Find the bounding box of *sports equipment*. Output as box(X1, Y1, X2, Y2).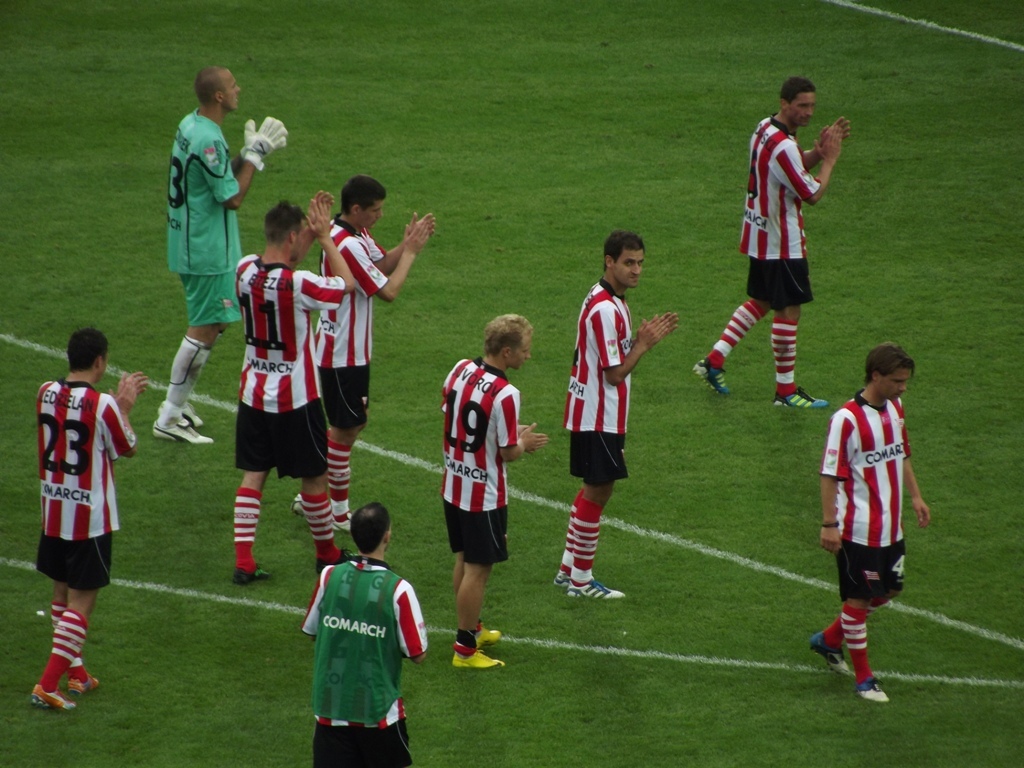
box(31, 684, 74, 711).
